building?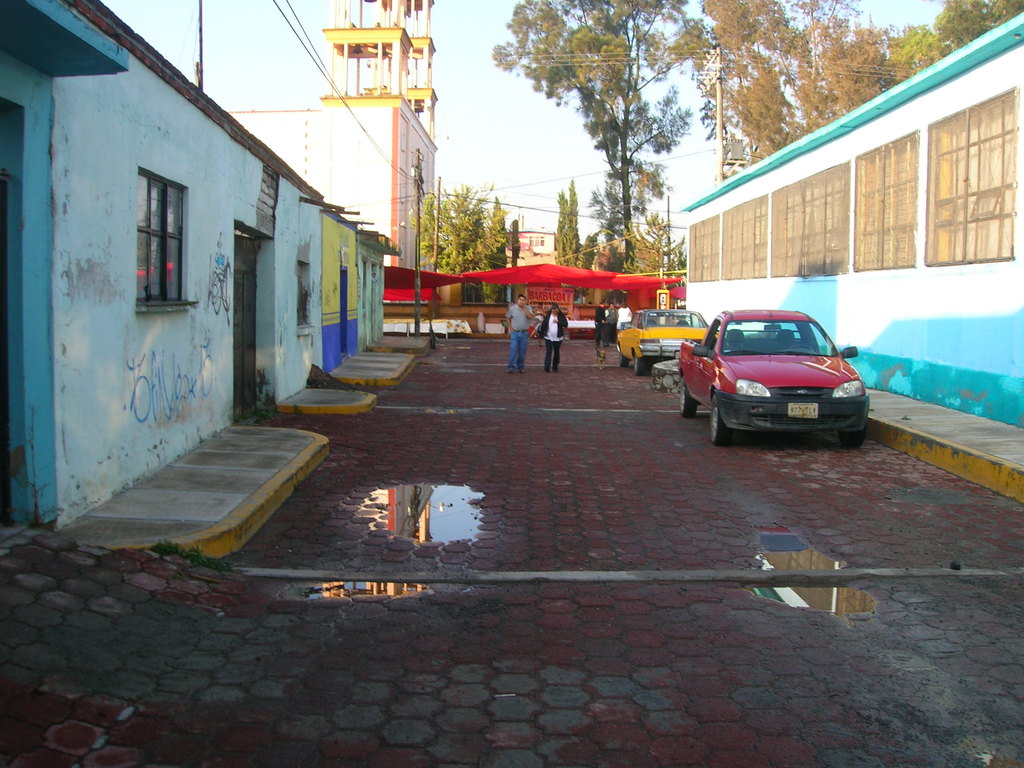
508 232 557 265
